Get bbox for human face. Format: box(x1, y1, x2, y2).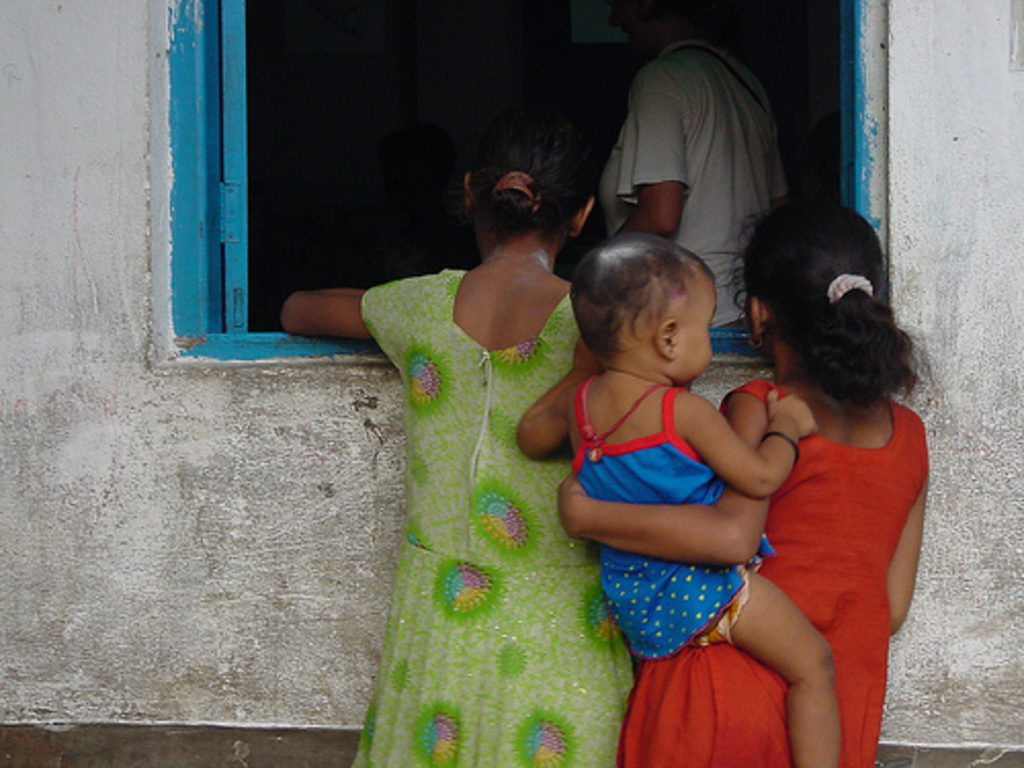
box(676, 279, 717, 385).
